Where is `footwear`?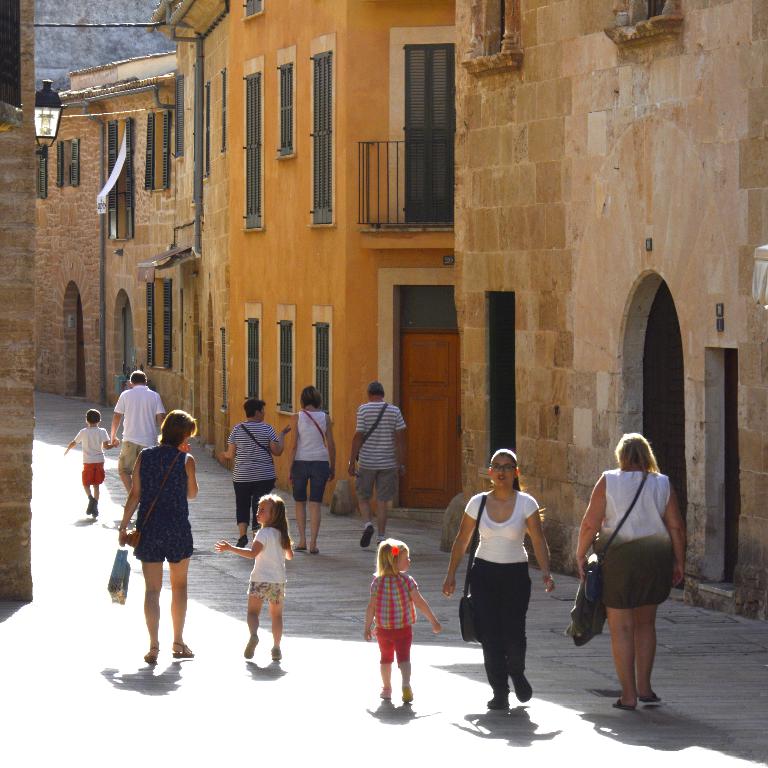
514 673 534 701.
